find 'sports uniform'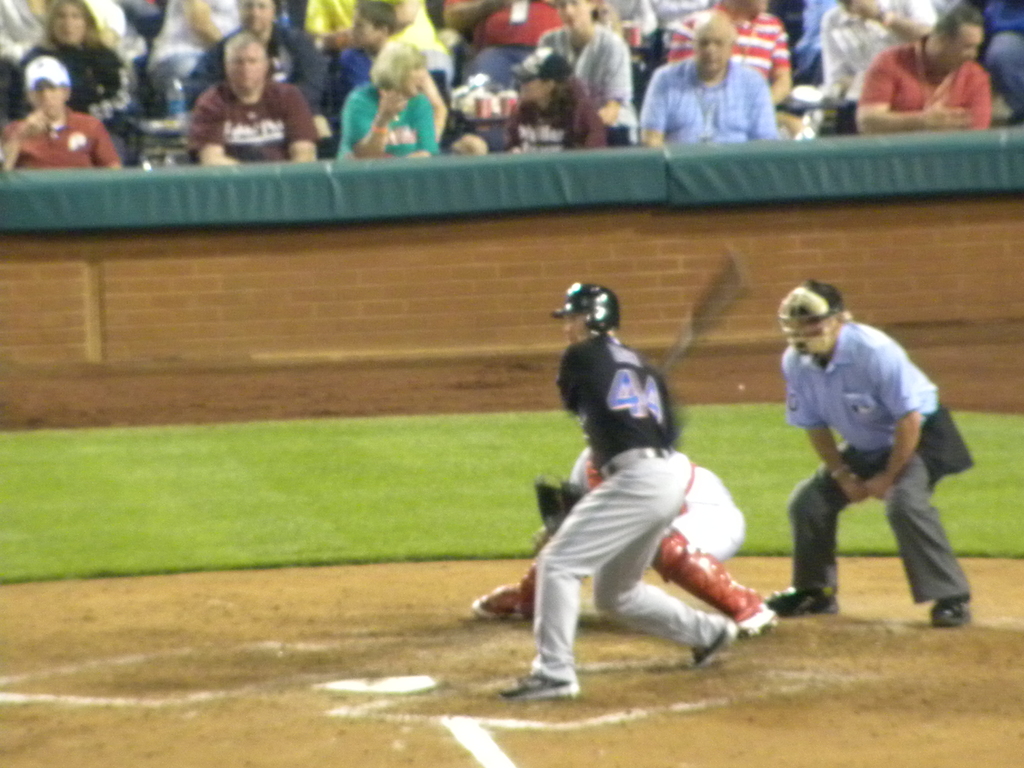
x1=765 y1=272 x2=986 y2=618
